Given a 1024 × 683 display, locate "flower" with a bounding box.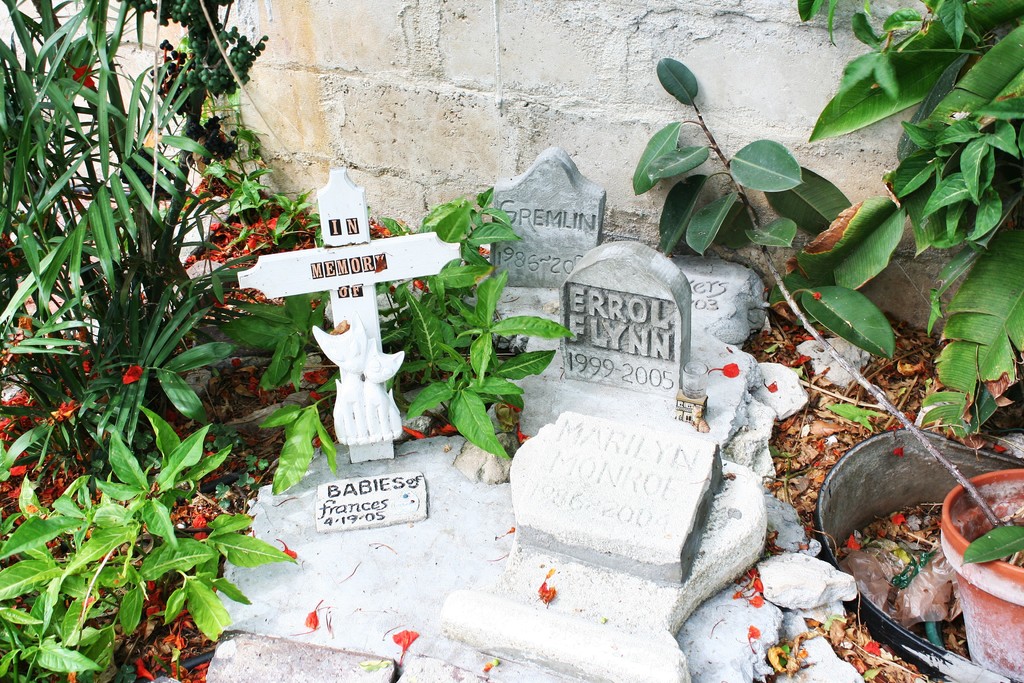
Located: bbox=(65, 55, 97, 94).
